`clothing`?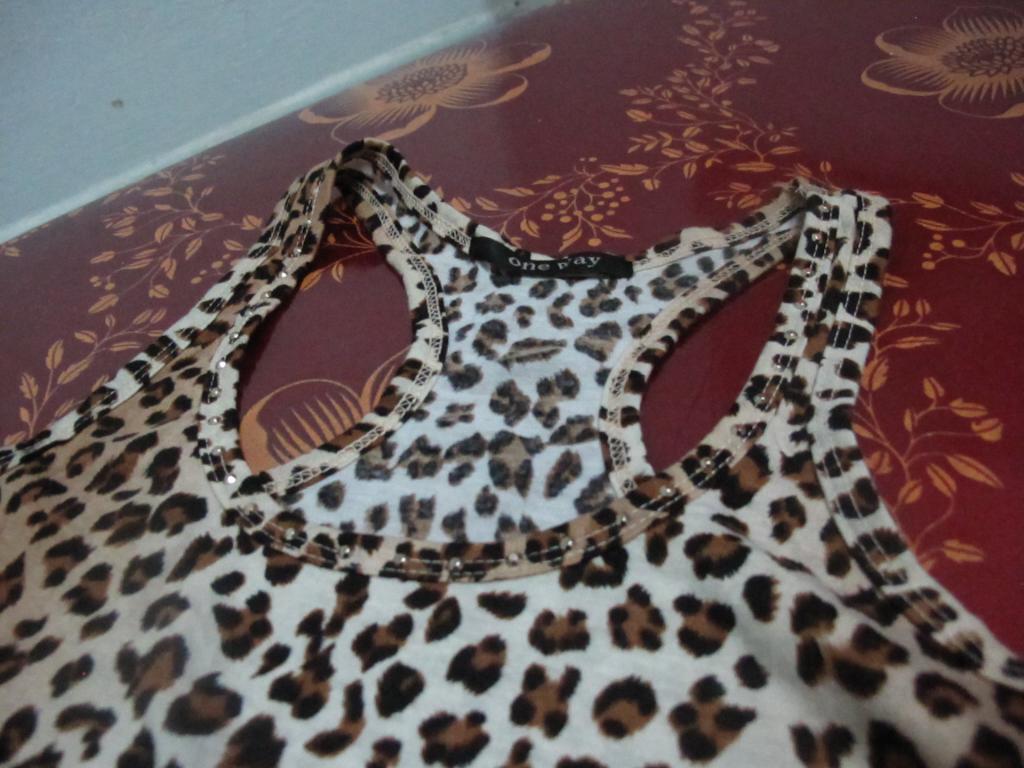
BBox(38, 123, 1018, 744)
